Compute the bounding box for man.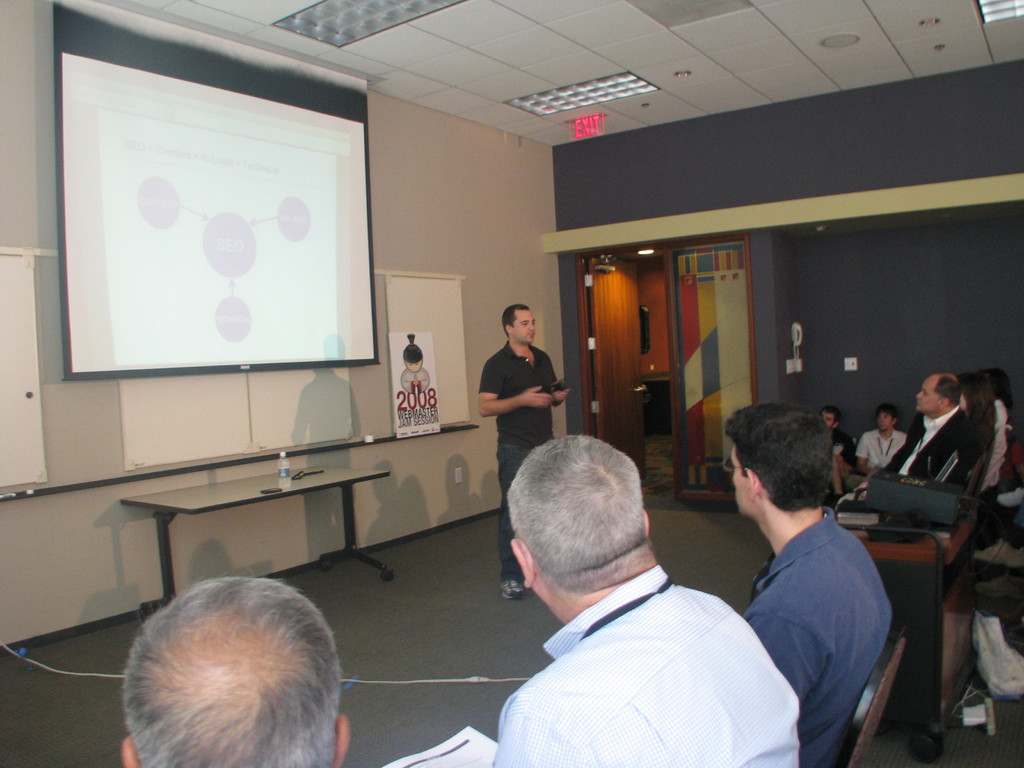
bbox(853, 405, 909, 470).
